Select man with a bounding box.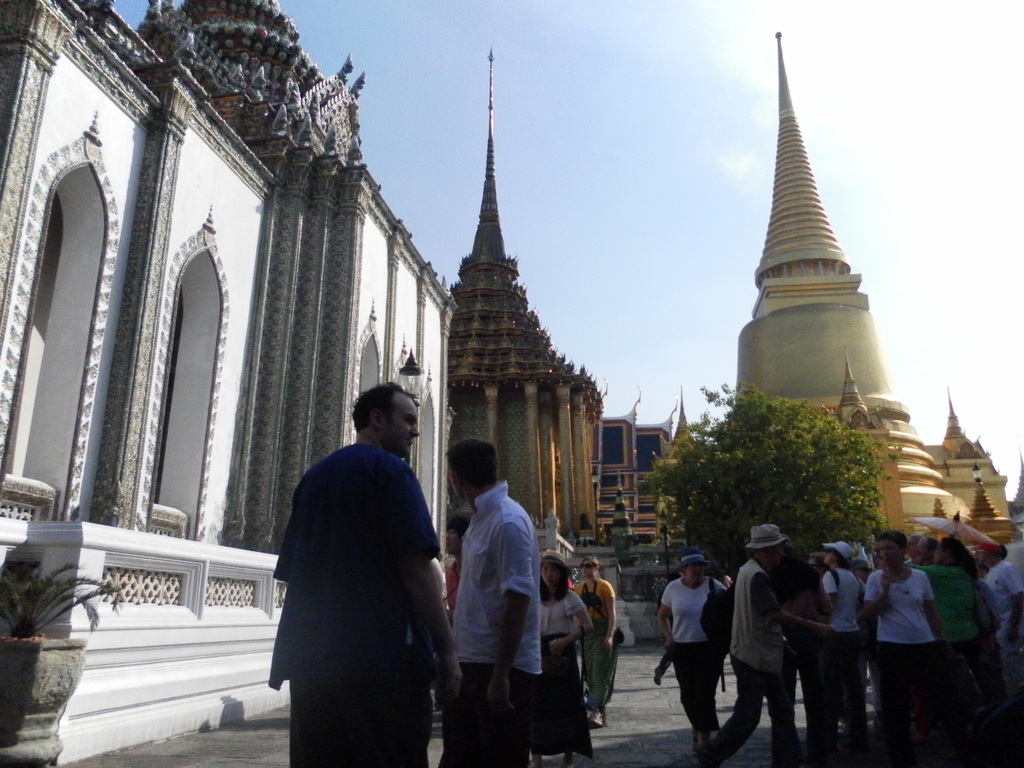
locate(808, 552, 833, 584).
